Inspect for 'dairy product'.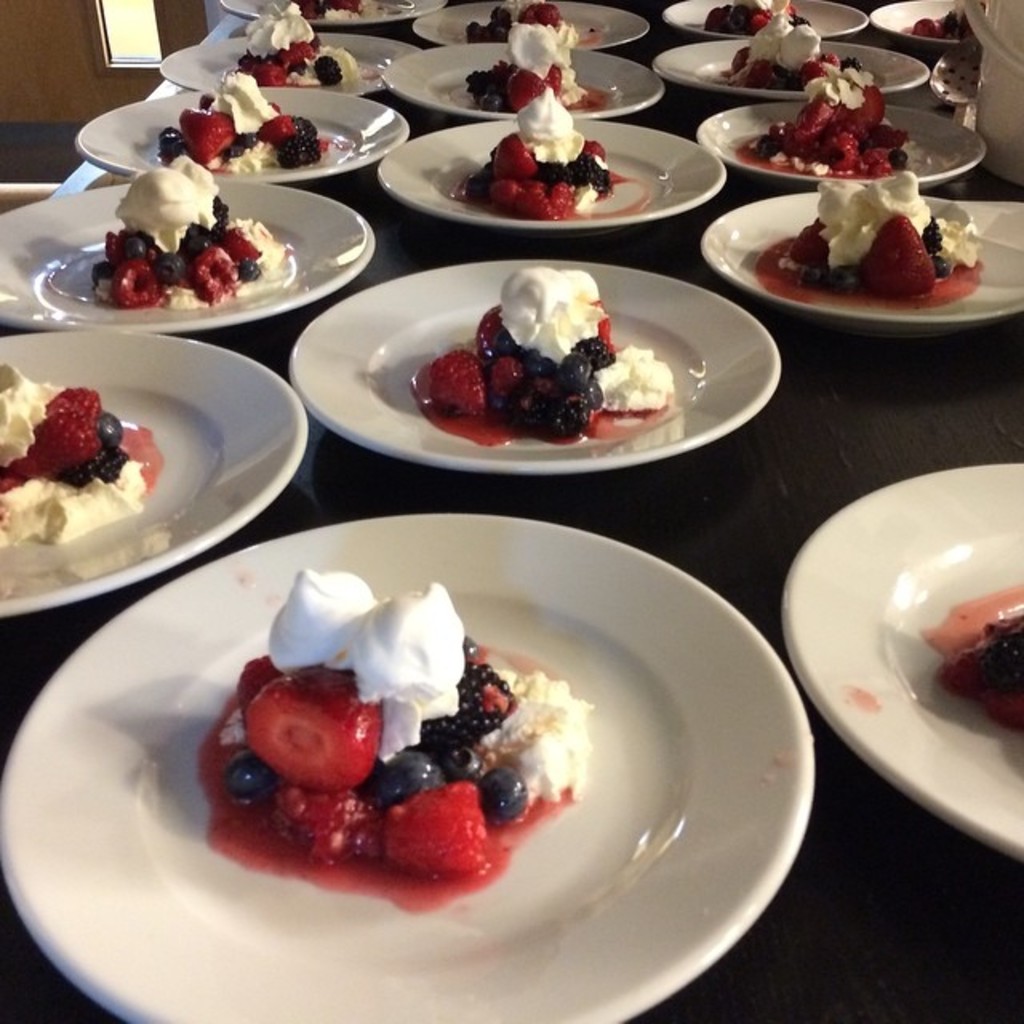
Inspection: (left=819, top=168, right=979, bottom=267).
